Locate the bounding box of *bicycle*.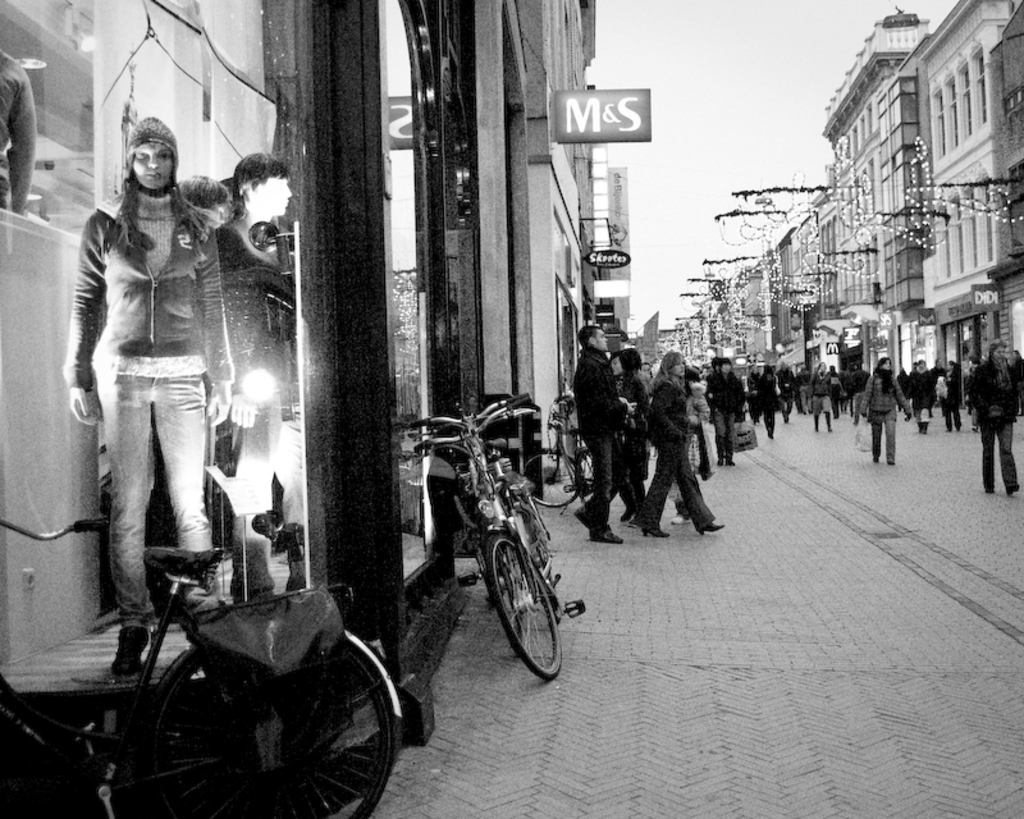
Bounding box: <bbox>407, 395, 547, 645</bbox>.
